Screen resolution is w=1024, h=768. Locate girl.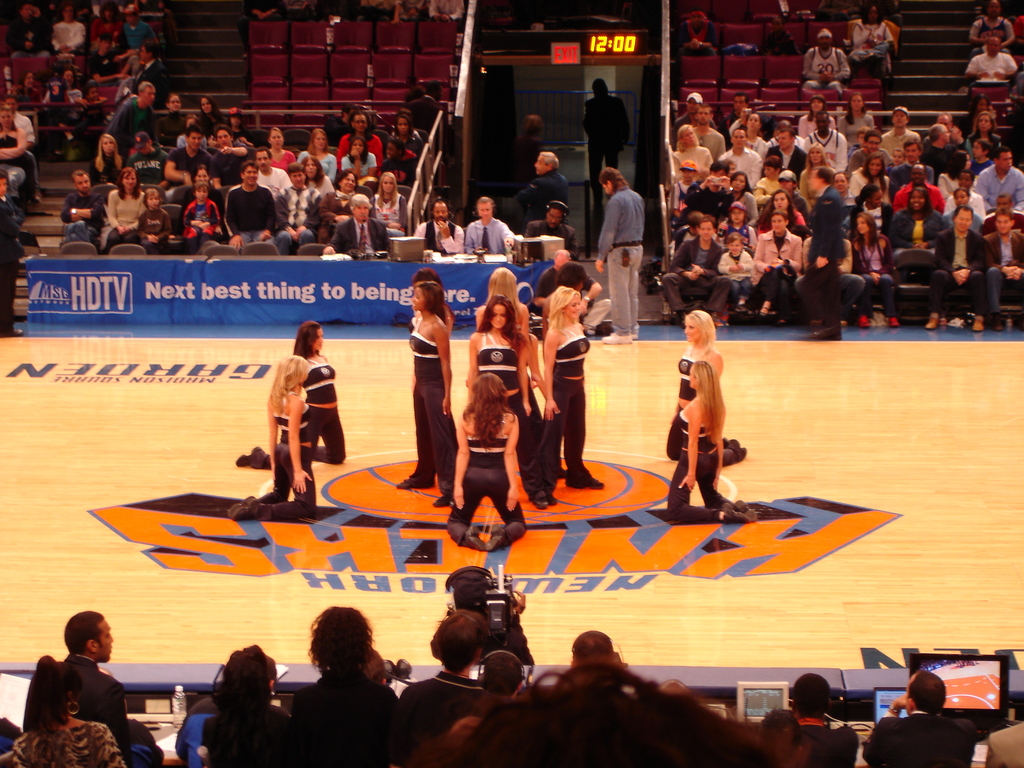
[x1=227, y1=354, x2=318, y2=522].
